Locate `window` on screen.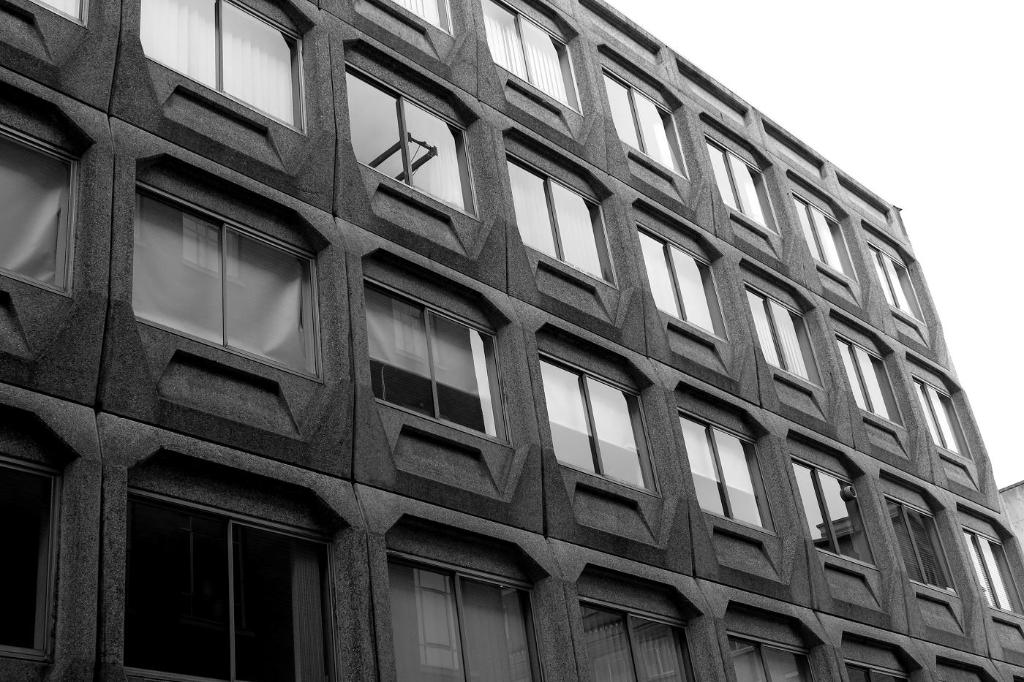
On screen at [676, 409, 778, 533].
